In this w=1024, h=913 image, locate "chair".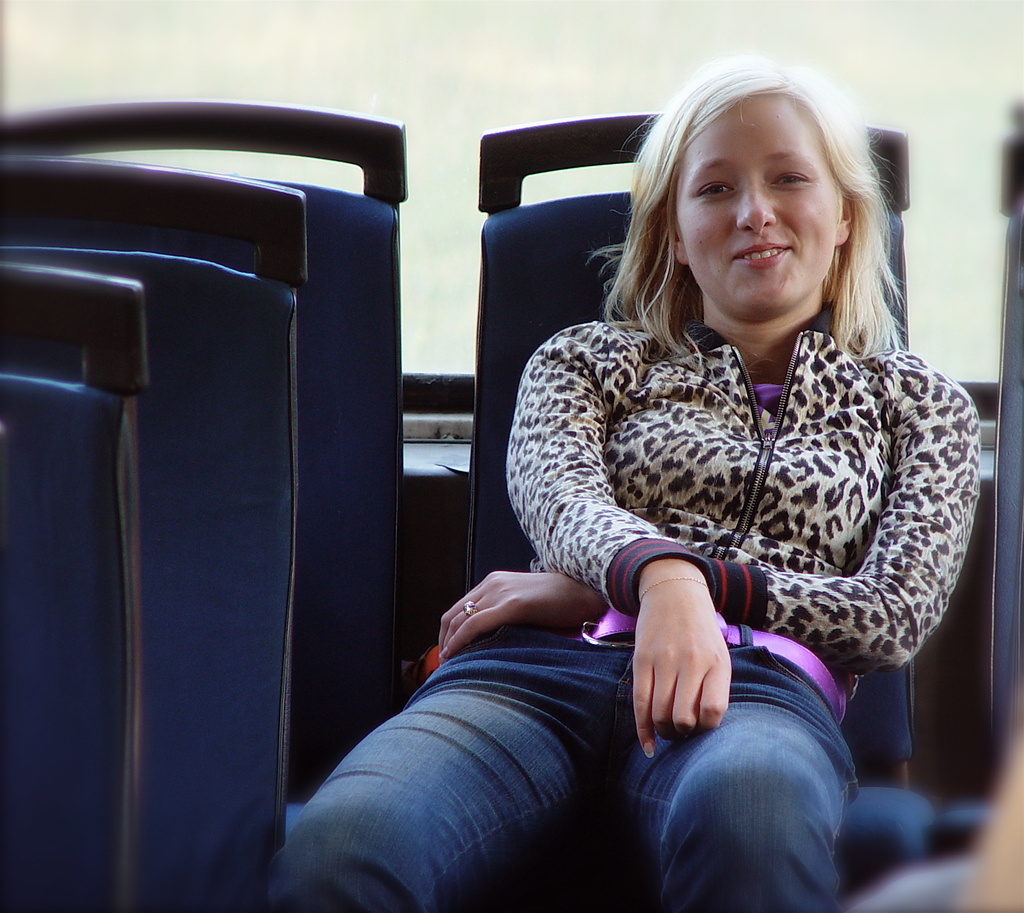
Bounding box: locate(0, 156, 308, 912).
